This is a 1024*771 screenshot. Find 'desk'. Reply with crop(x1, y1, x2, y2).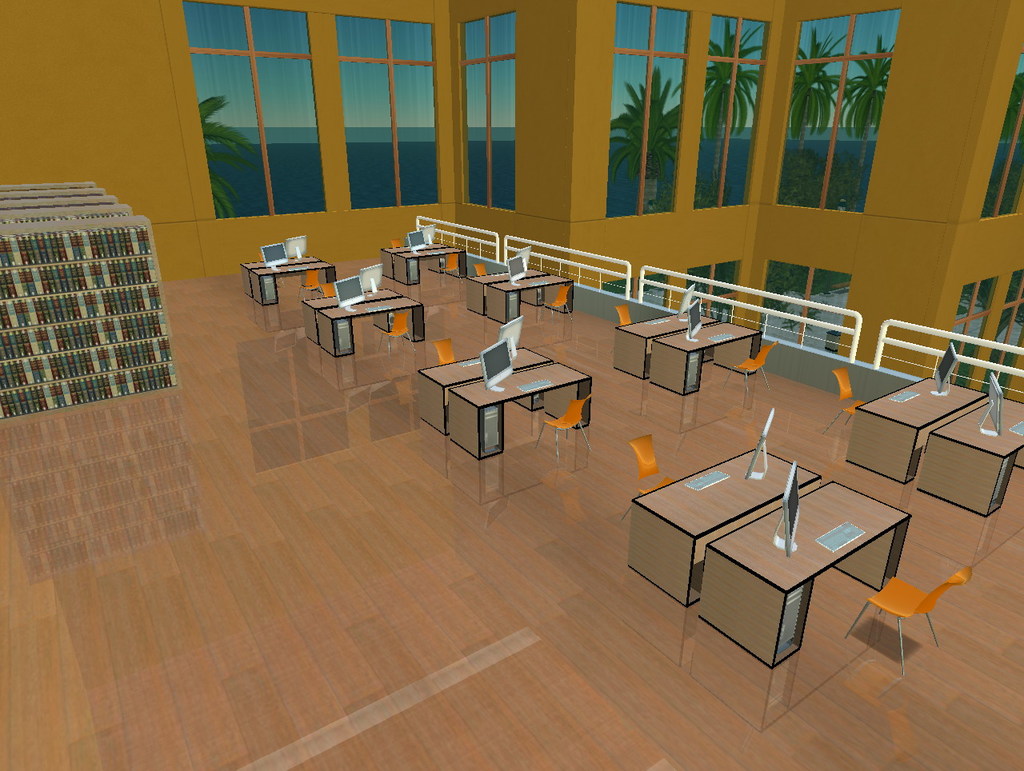
crop(707, 481, 908, 669).
